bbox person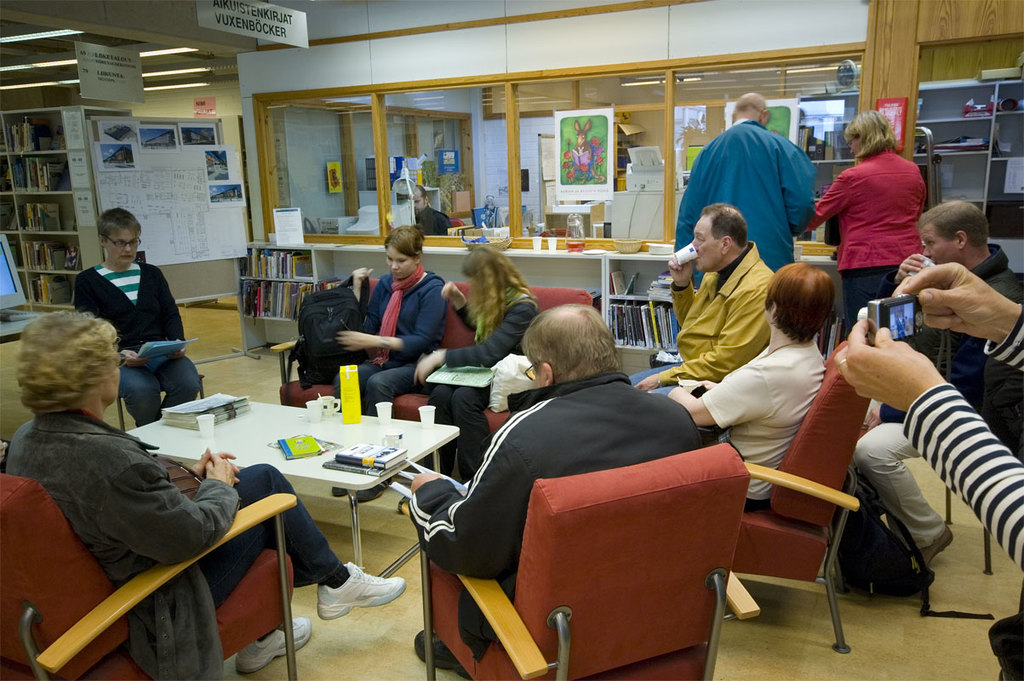
(left=618, top=201, right=778, bottom=396)
